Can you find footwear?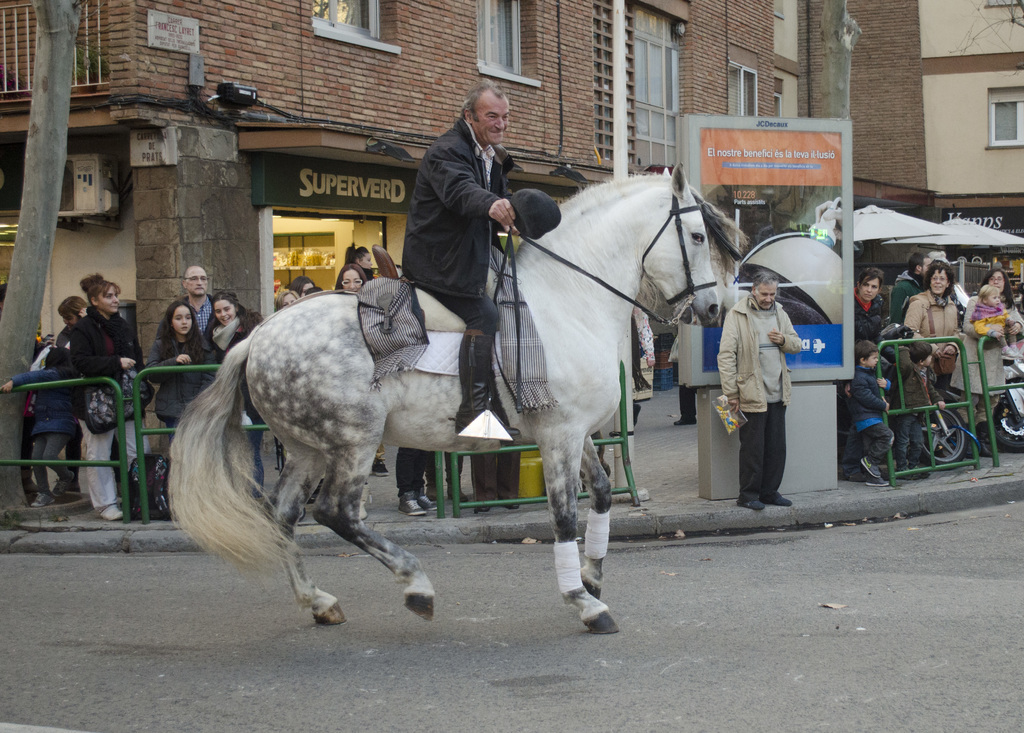
Yes, bounding box: (x1=893, y1=465, x2=912, y2=479).
